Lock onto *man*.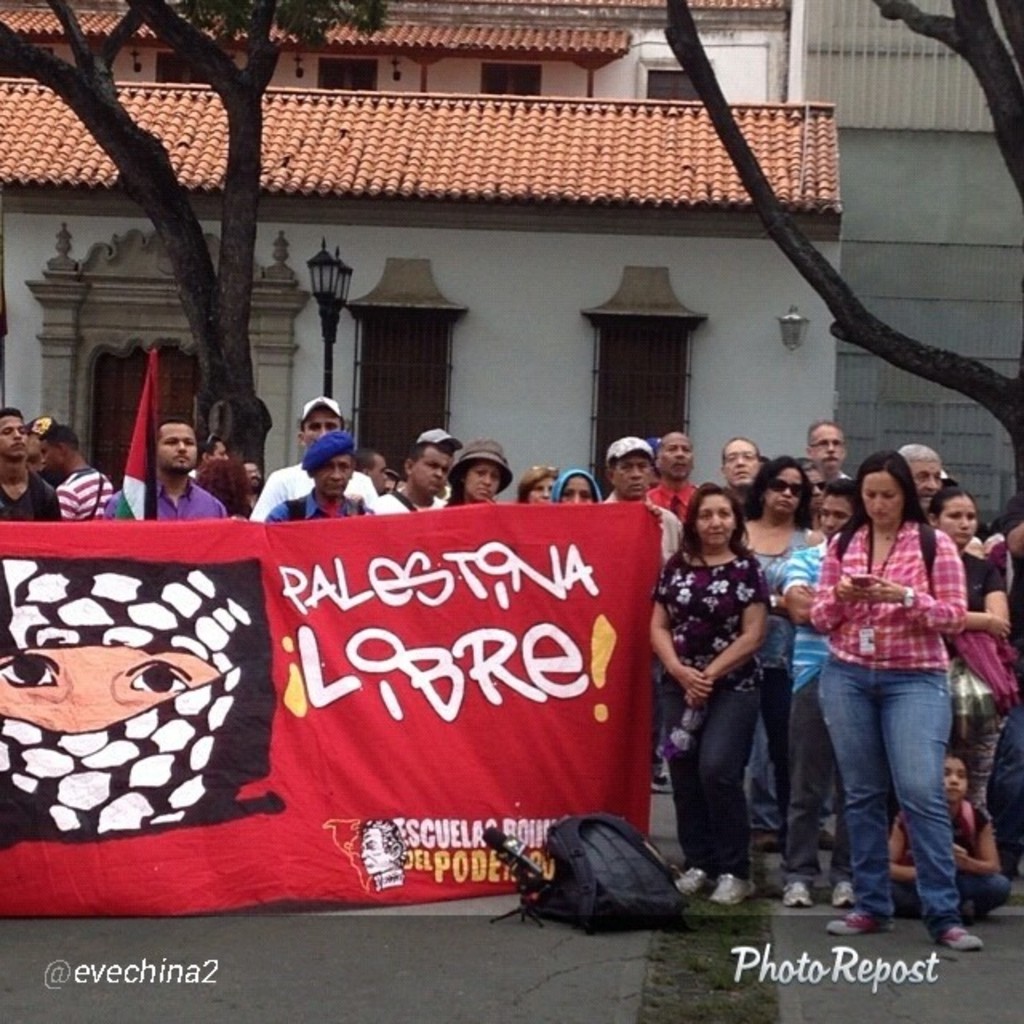
Locked: (x1=37, y1=422, x2=118, y2=522).
